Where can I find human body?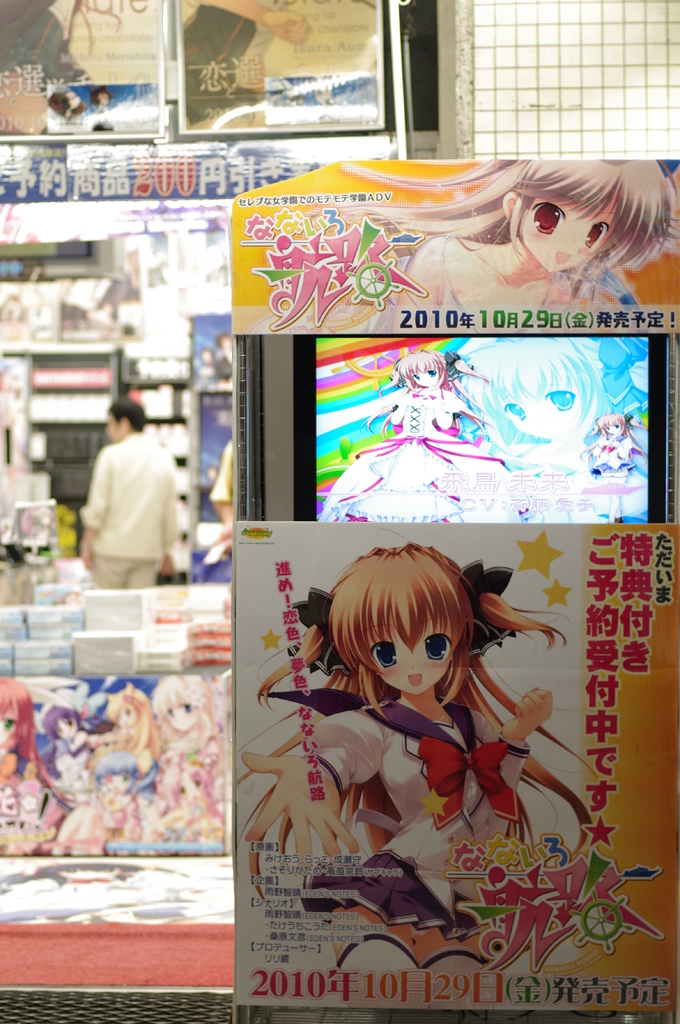
You can find it at 78,404,166,579.
